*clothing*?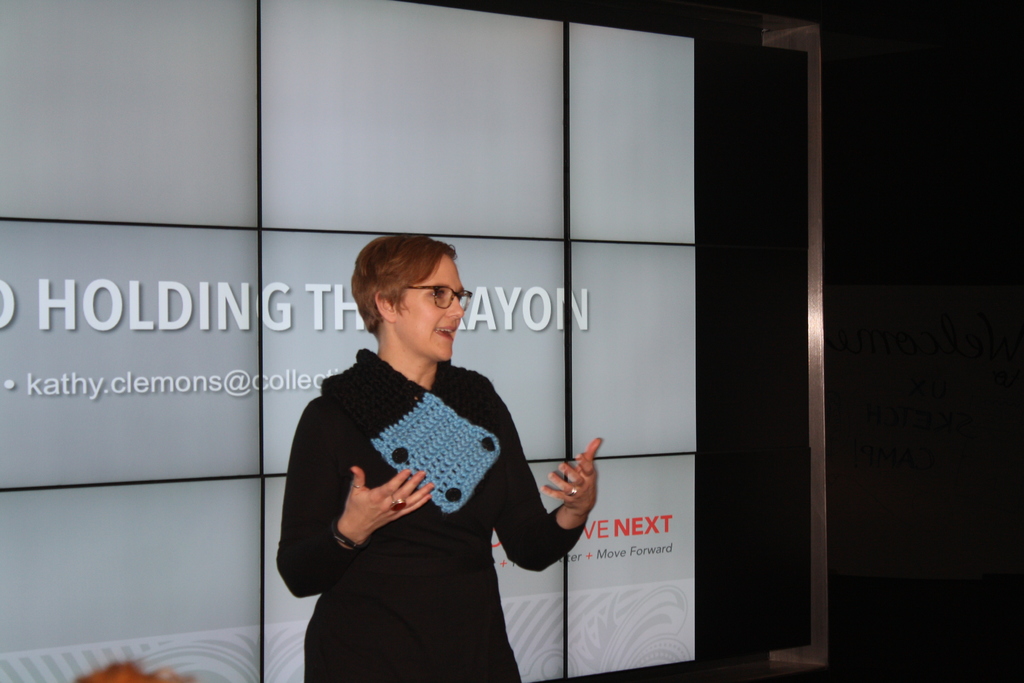
x1=291 y1=310 x2=579 y2=666
